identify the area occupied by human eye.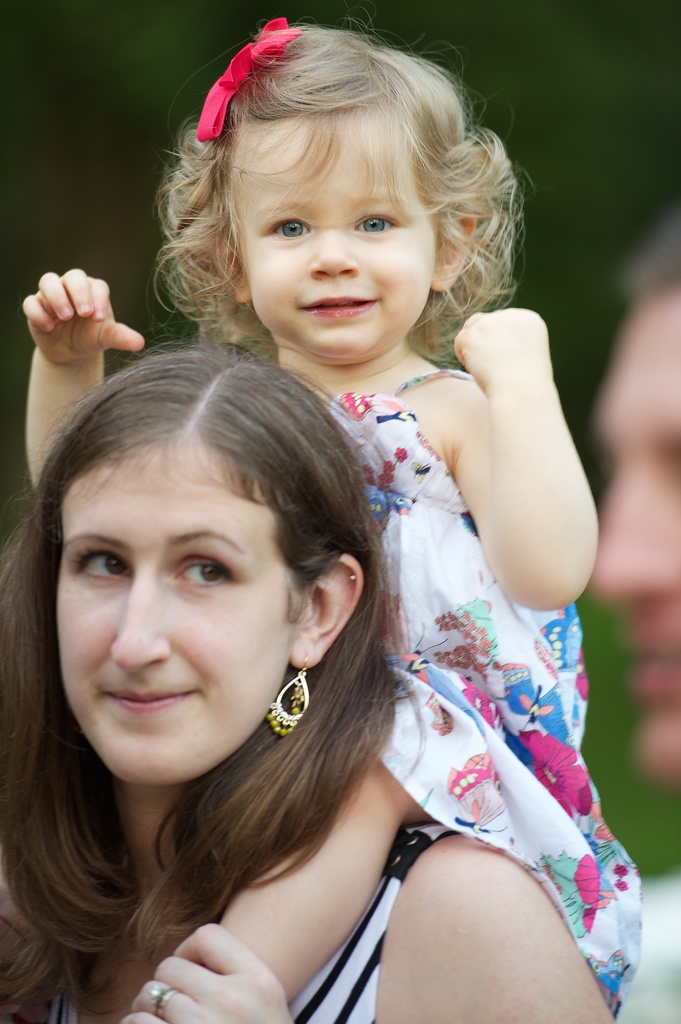
Area: bbox=[63, 536, 138, 589].
